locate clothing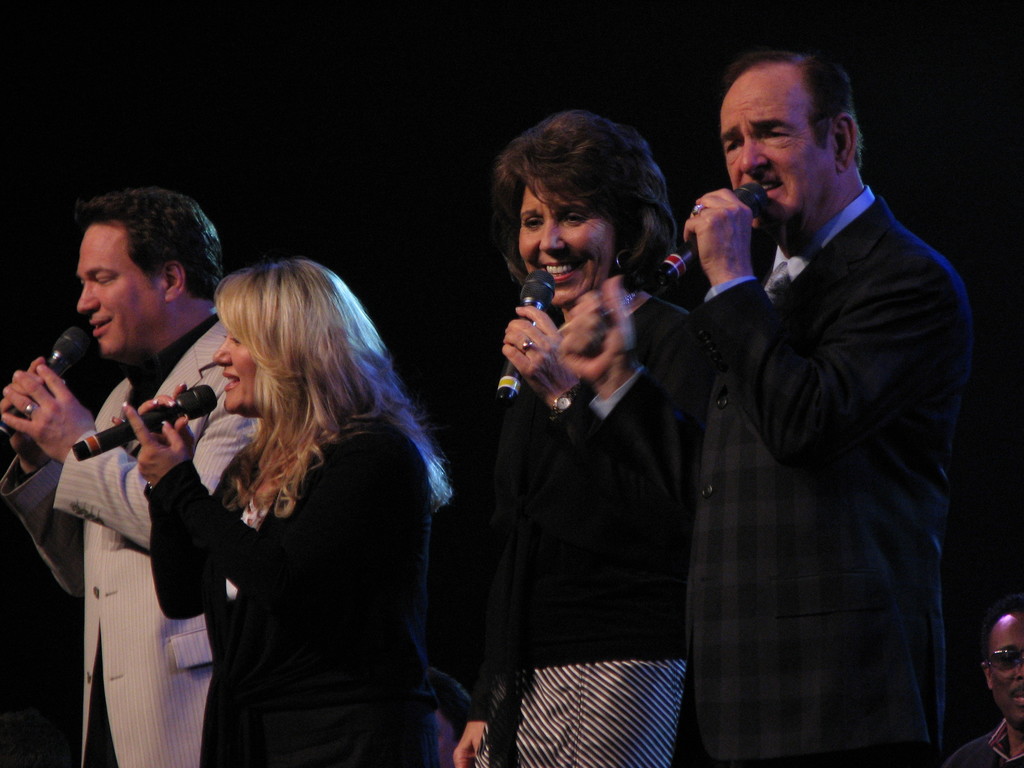
region(948, 722, 1023, 767)
